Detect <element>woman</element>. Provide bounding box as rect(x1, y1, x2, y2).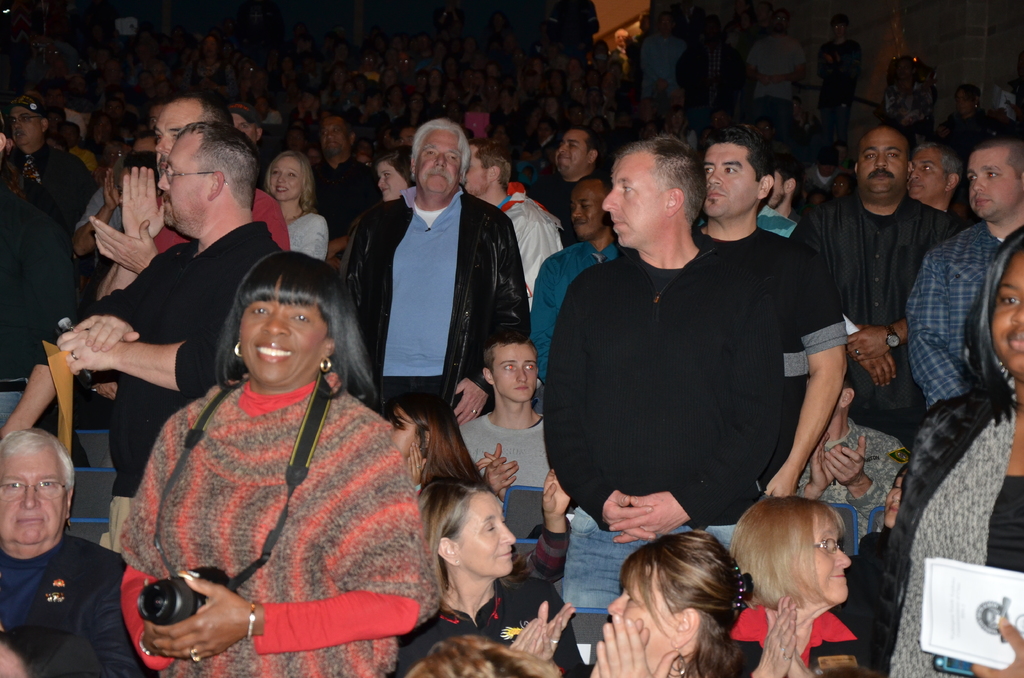
rect(135, 235, 399, 672).
